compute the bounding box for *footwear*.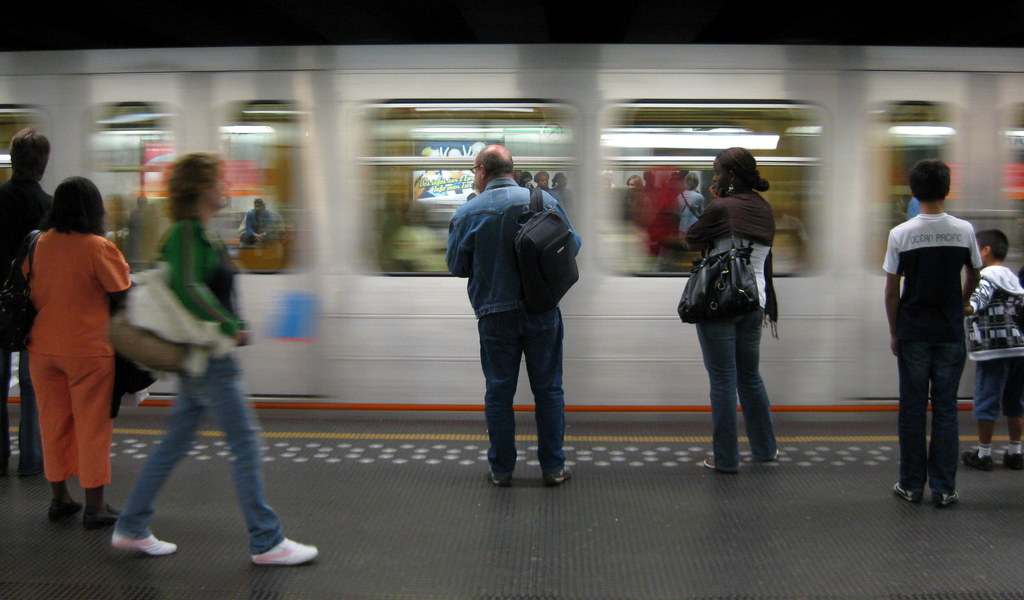
<bbox>772, 448, 780, 462</bbox>.
